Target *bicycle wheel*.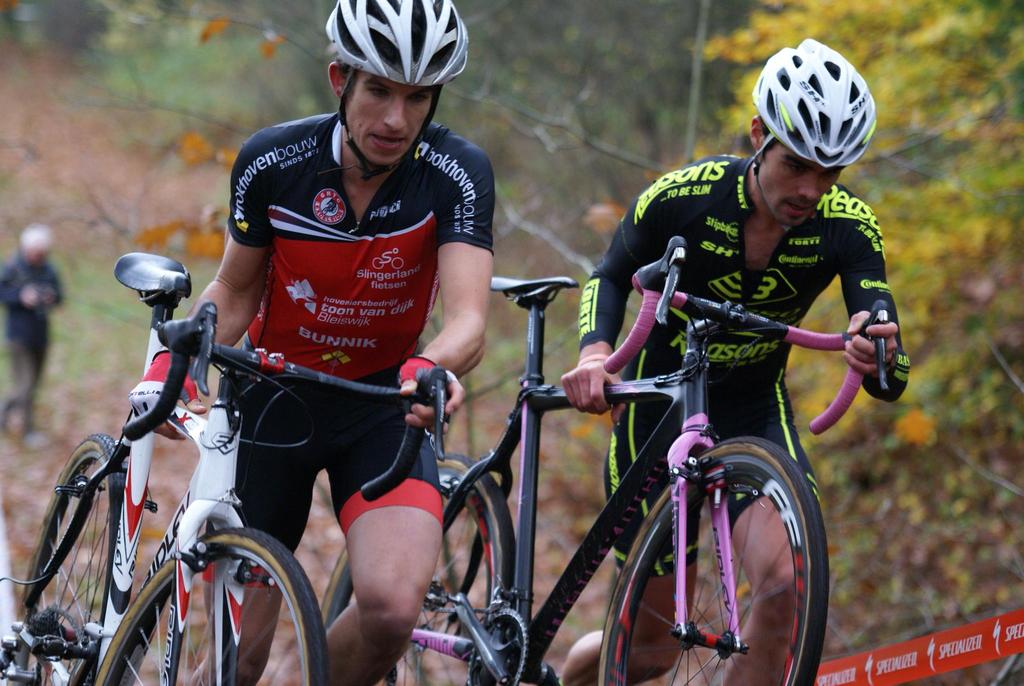
Target region: [321, 452, 518, 685].
